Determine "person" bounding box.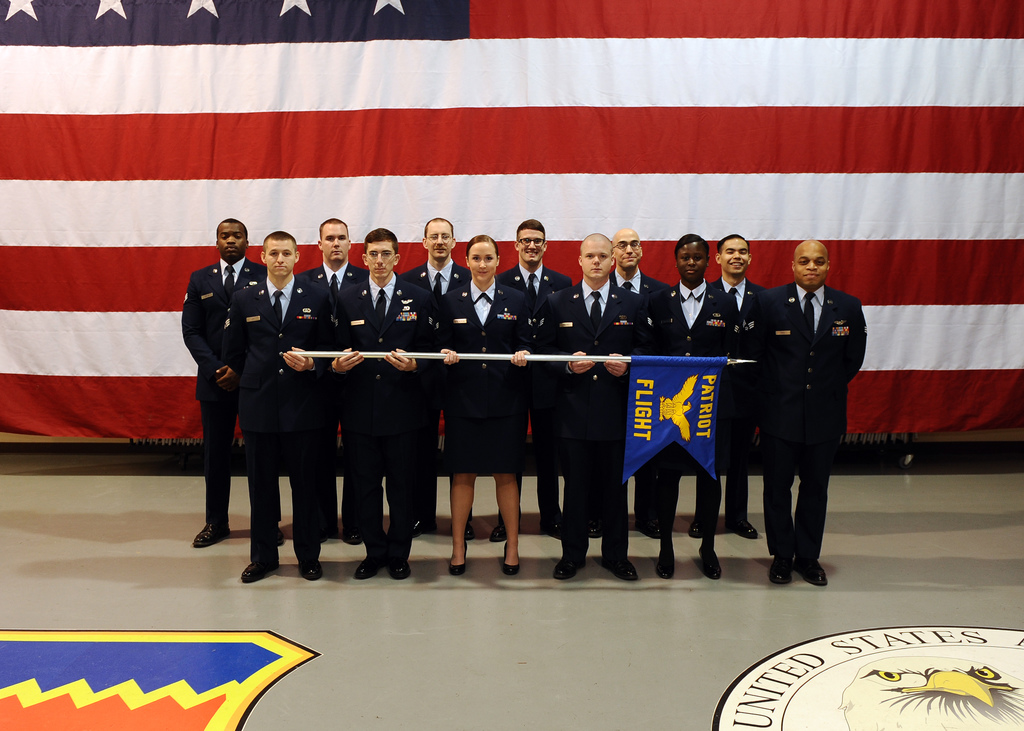
Determined: (left=180, top=218, right=266, bottom=546).
